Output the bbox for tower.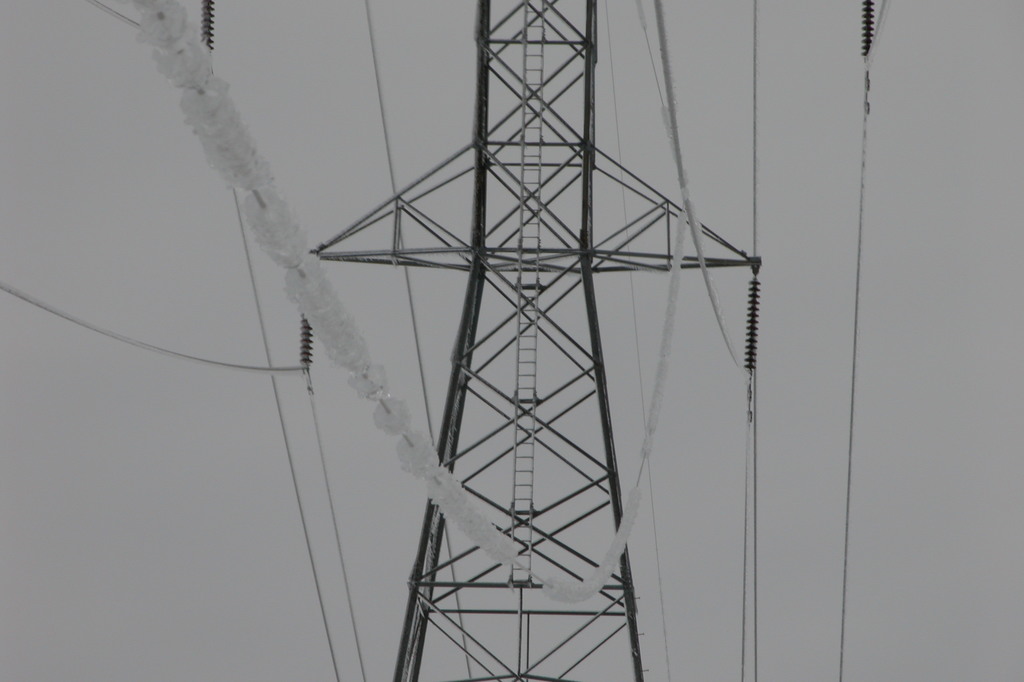
(299,0,763,681).
